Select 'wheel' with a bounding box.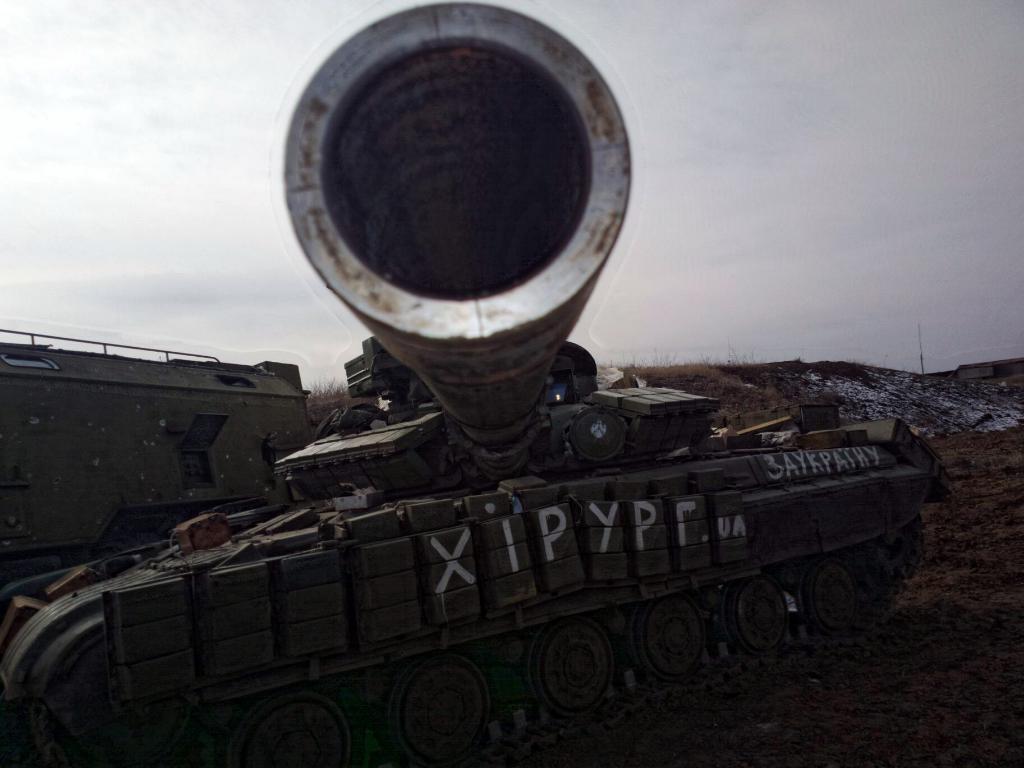
(left=402, top=654, right=490, bottom=764).
